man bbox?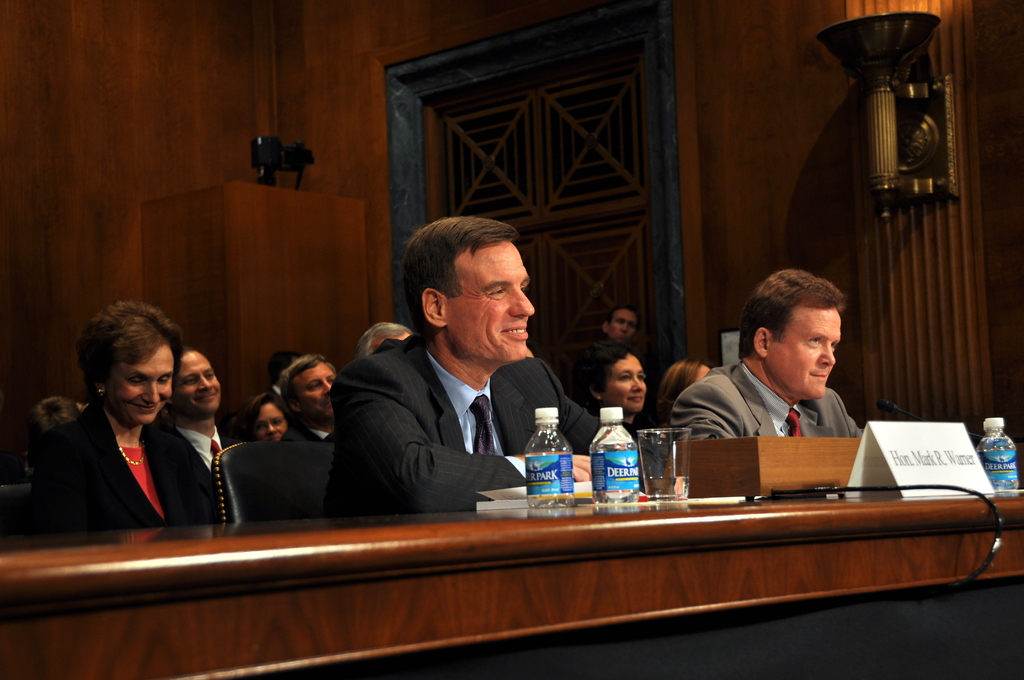
pyautogui.locateOnScreen(604, 305, 641, 346)
